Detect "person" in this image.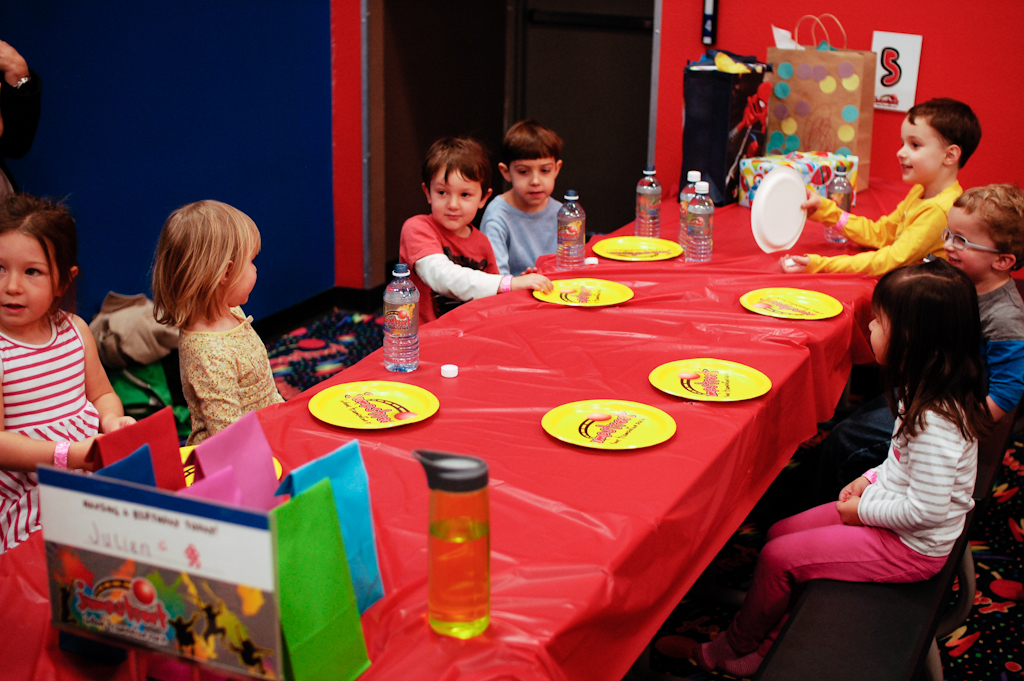
Detection: [148,191,296,454].
